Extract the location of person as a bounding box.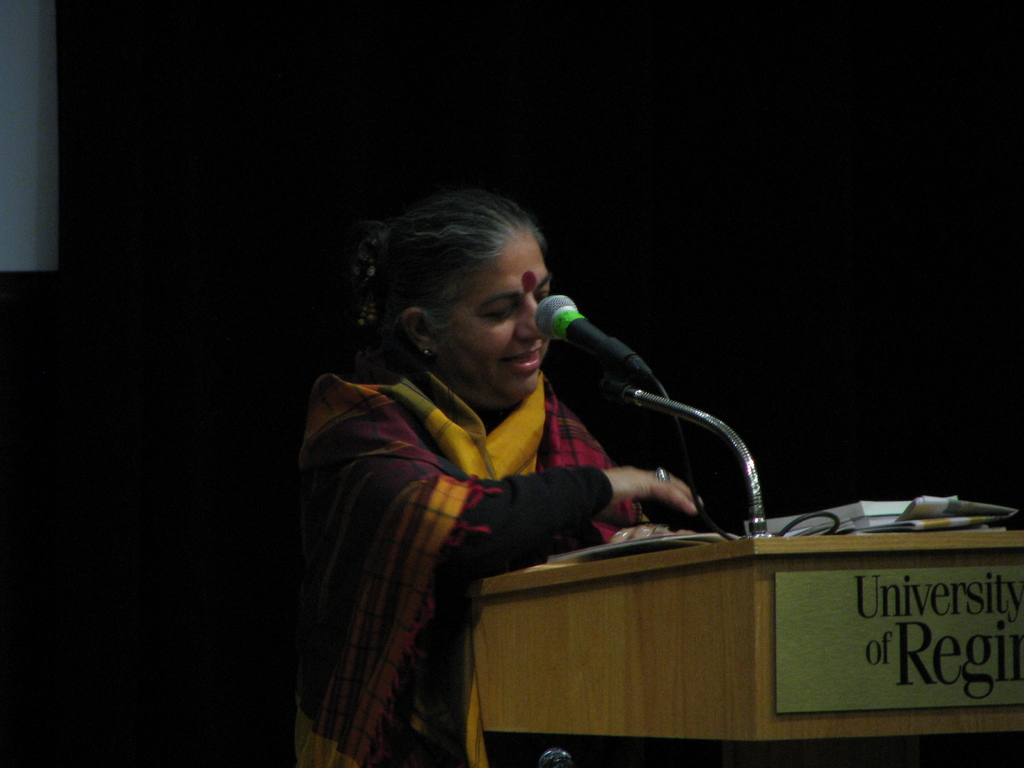
{"x1": 284, "y1": 178, "x2": 720, "y2": 767}.
